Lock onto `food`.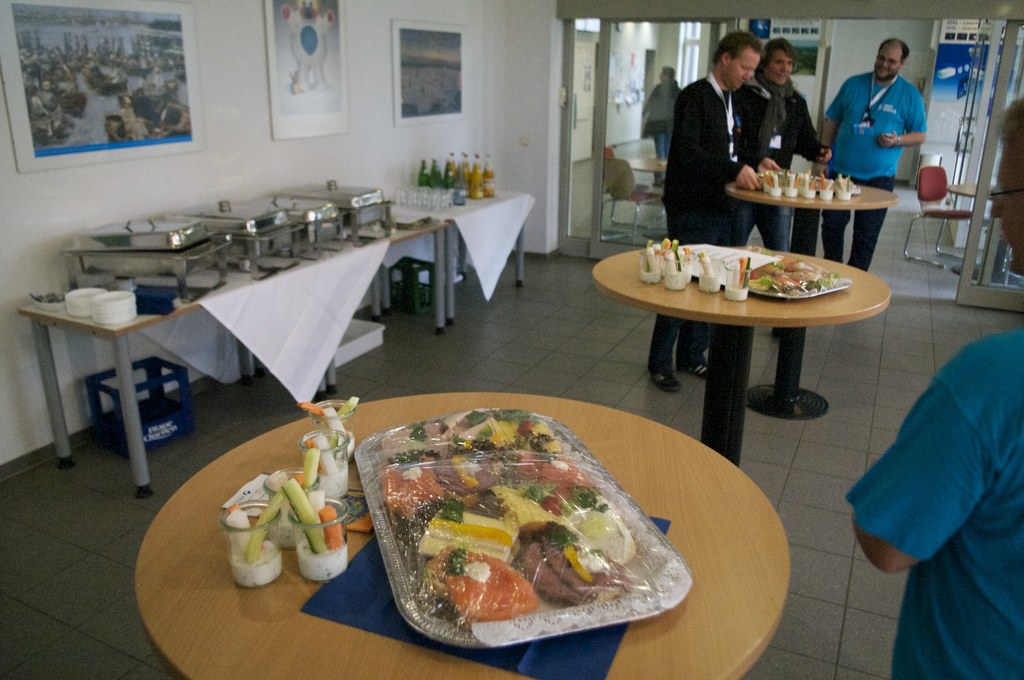
Locked: <region>731, 259, 740, 290</region>.
